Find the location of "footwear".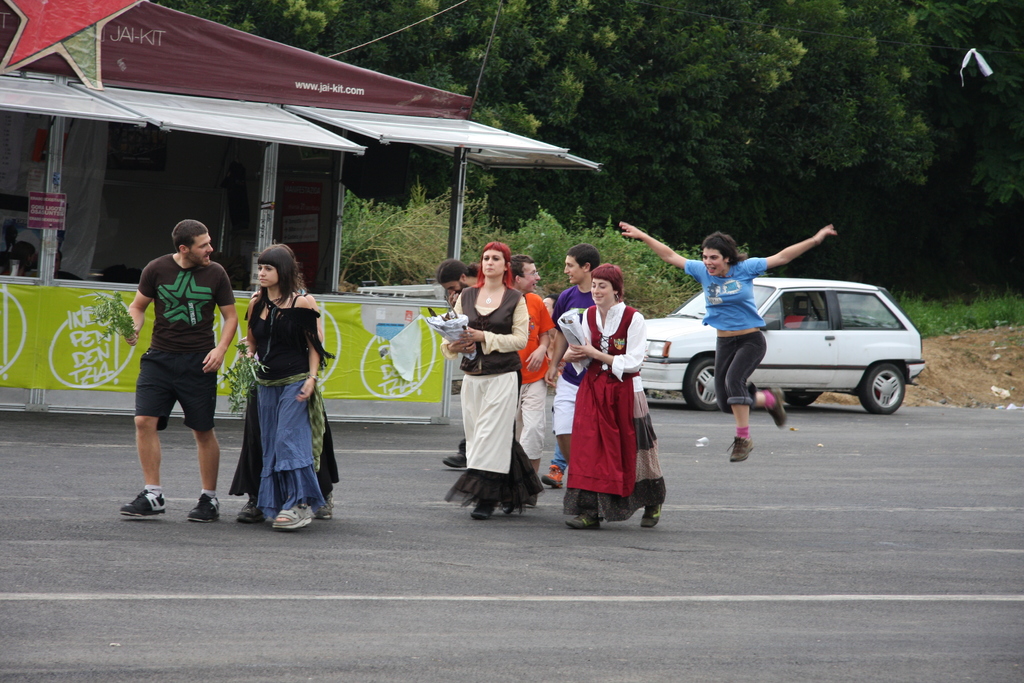
Location: box(470, 499, 492, 522).
